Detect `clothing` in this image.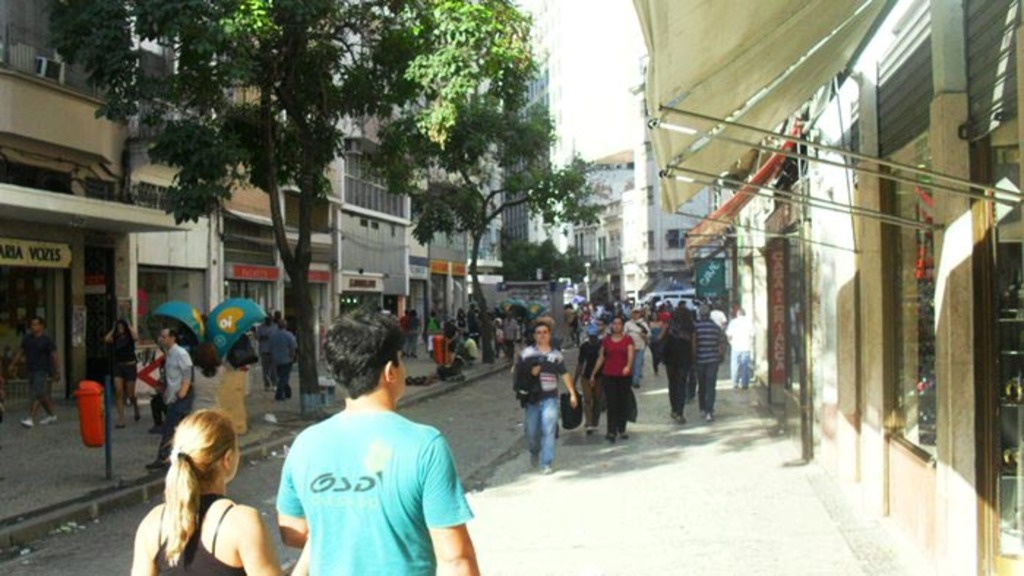
Detection: left=661, top=323, right=688, bottom=415.
